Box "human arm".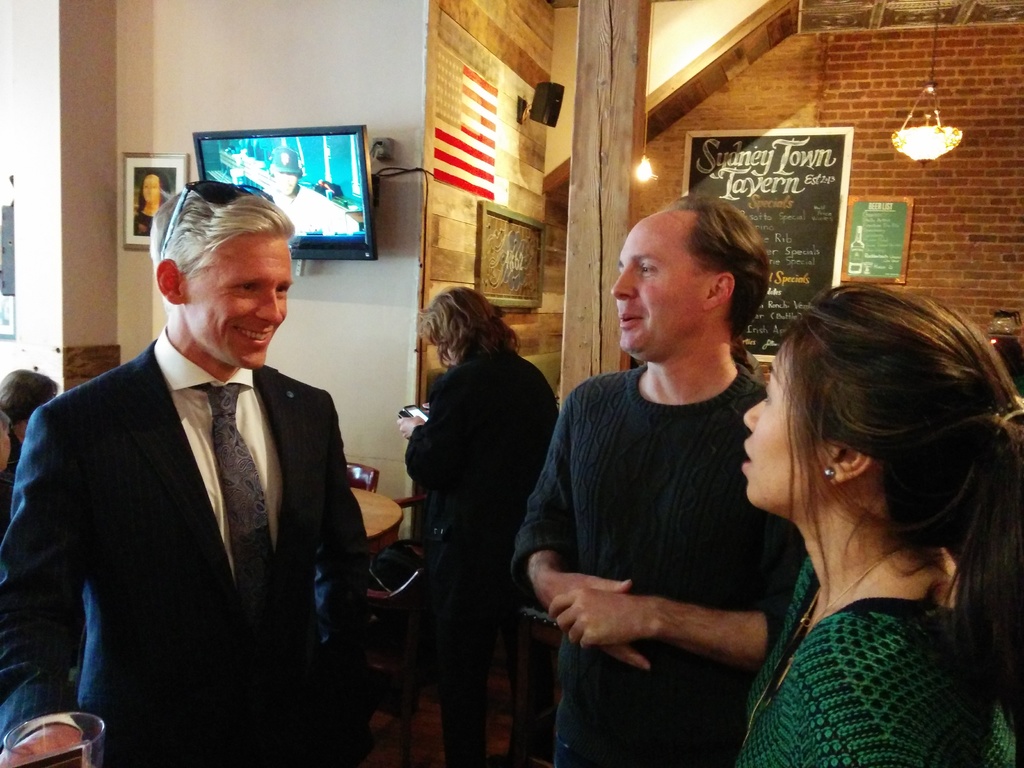
Rect(551, 595, 797, 671).
